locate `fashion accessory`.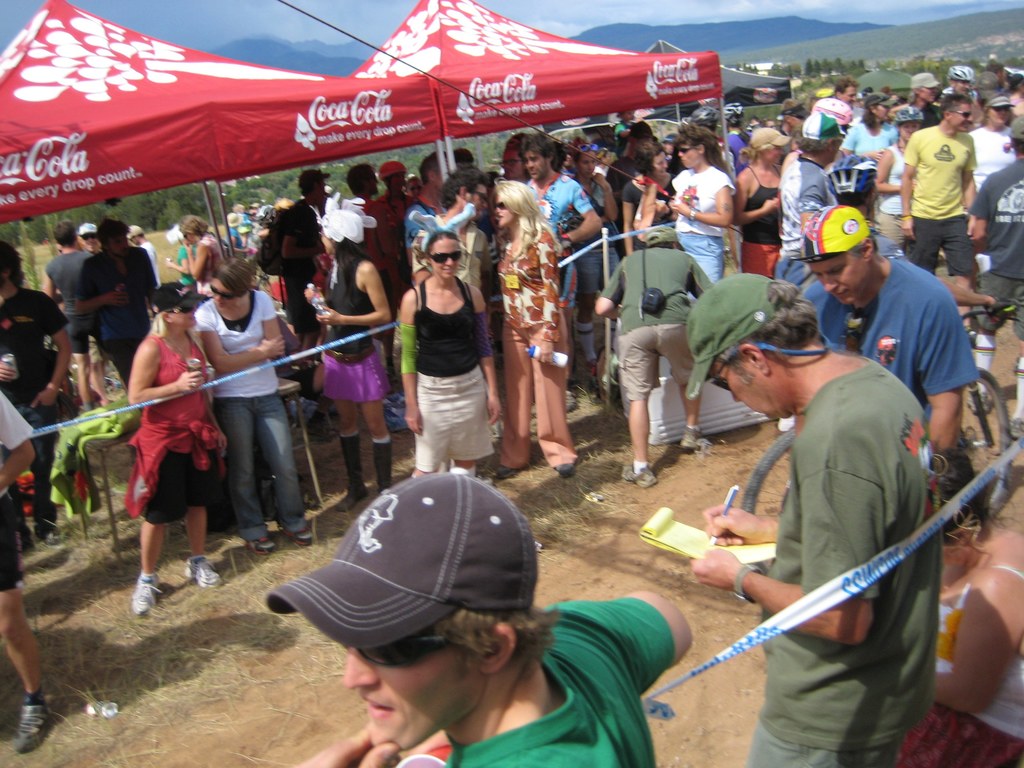
Bounding box: [745,127,792,150].
